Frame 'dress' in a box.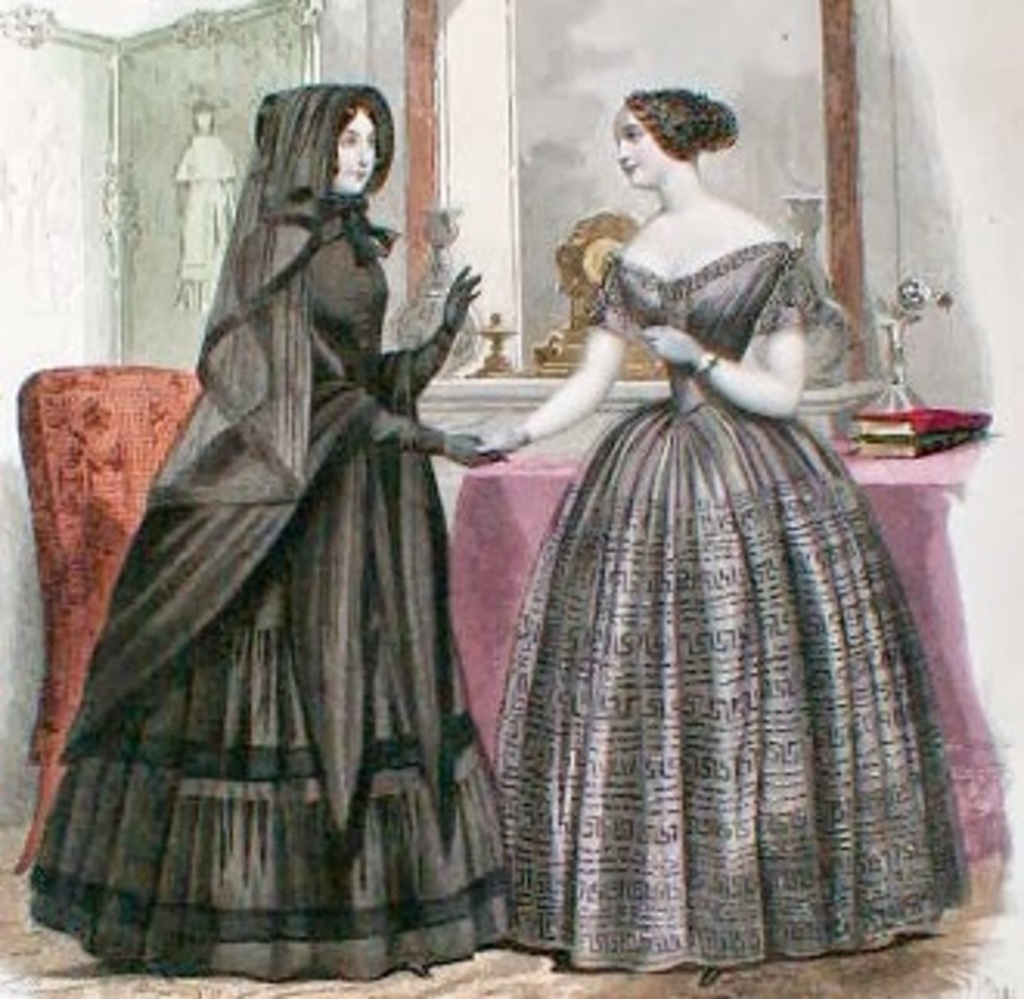
detection(478, 183, 968, 968).
